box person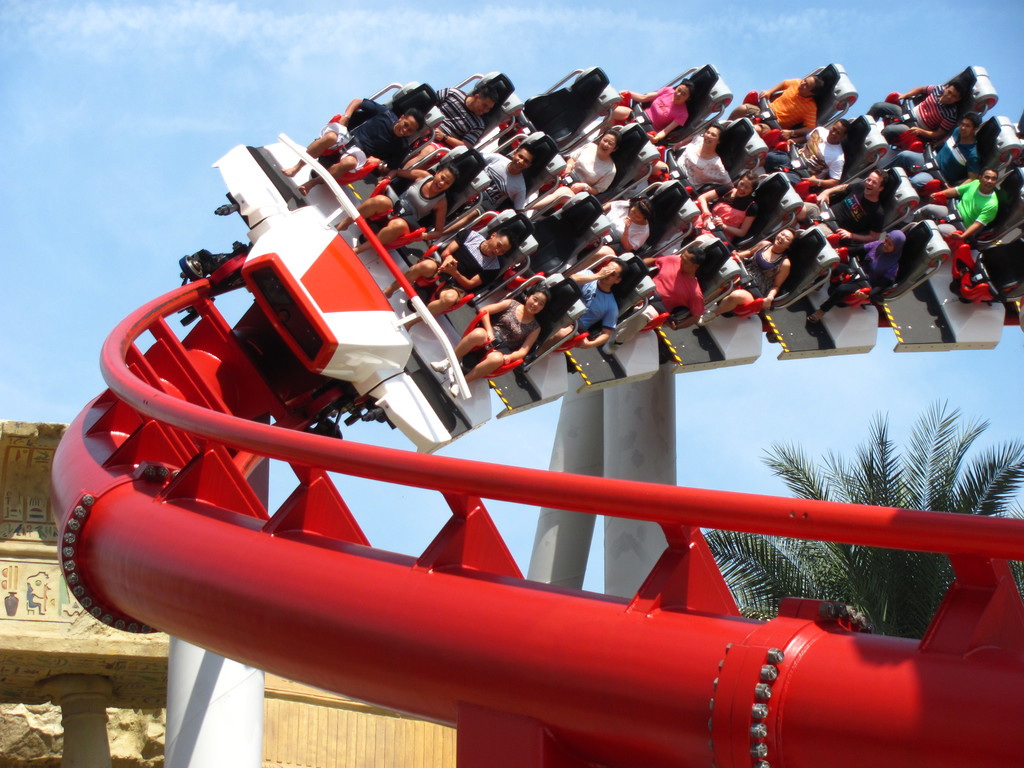
bbox(356, 160, 454, 244)
